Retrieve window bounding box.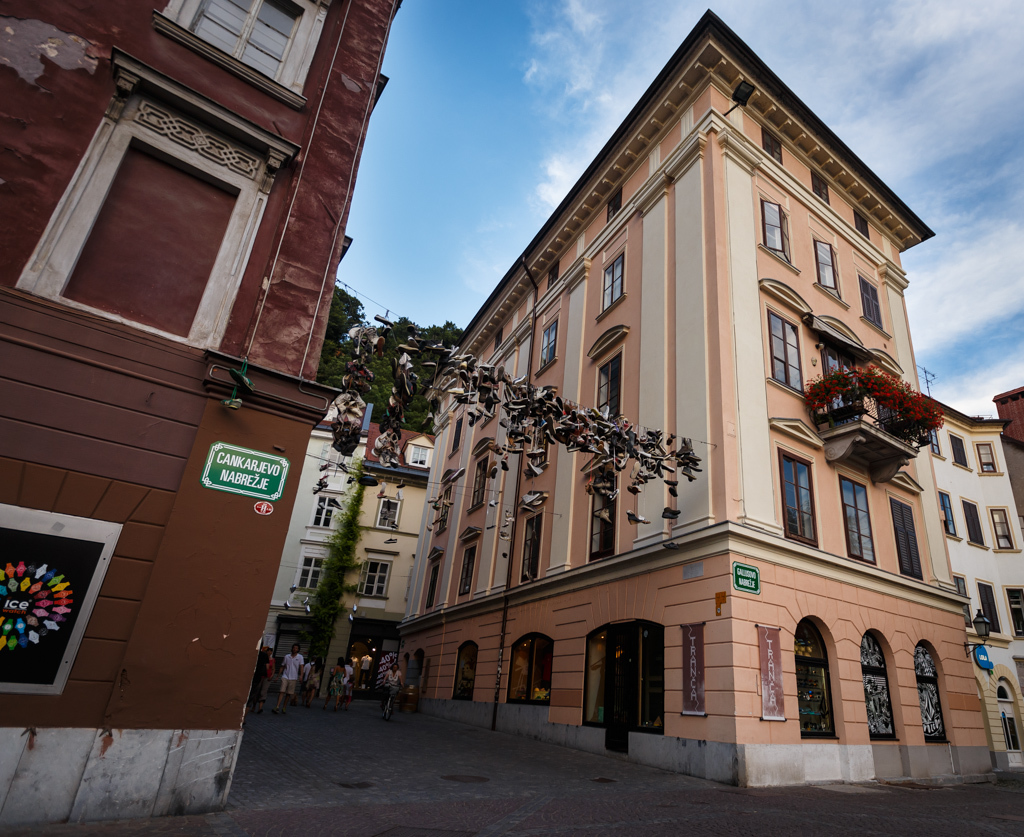
Bounding box: locate(751, 187, 801, 278).
